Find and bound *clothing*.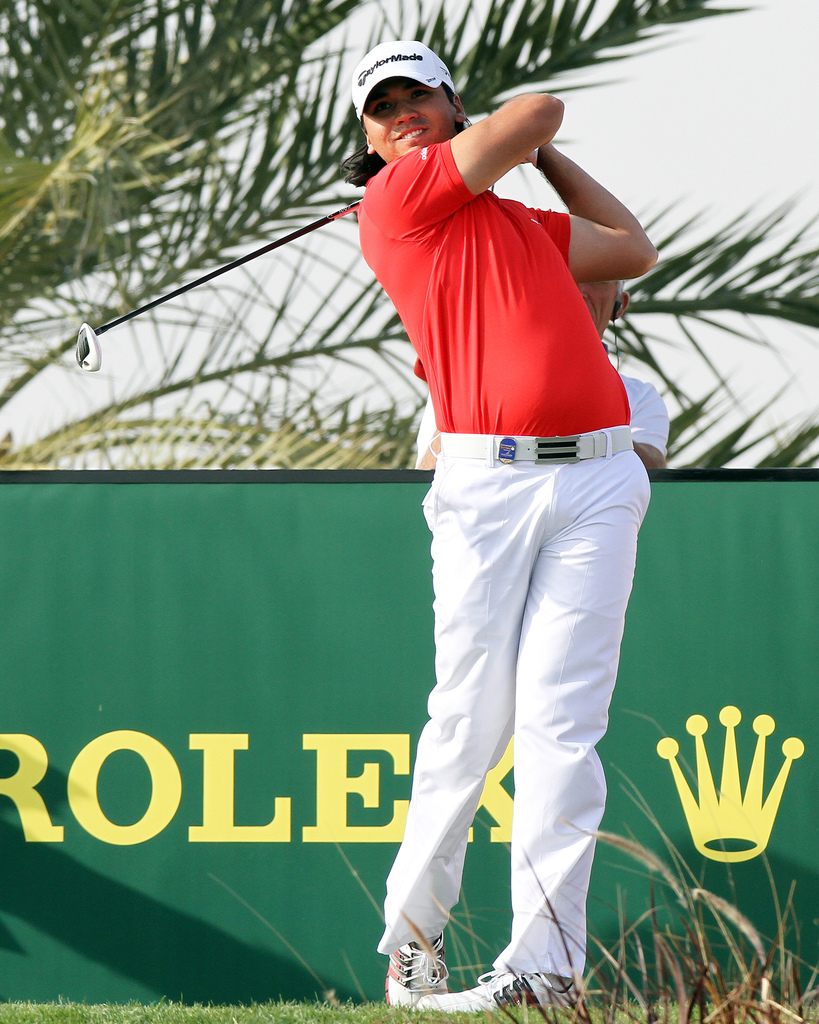
Bound: rect(416, 363, 673, 461).
